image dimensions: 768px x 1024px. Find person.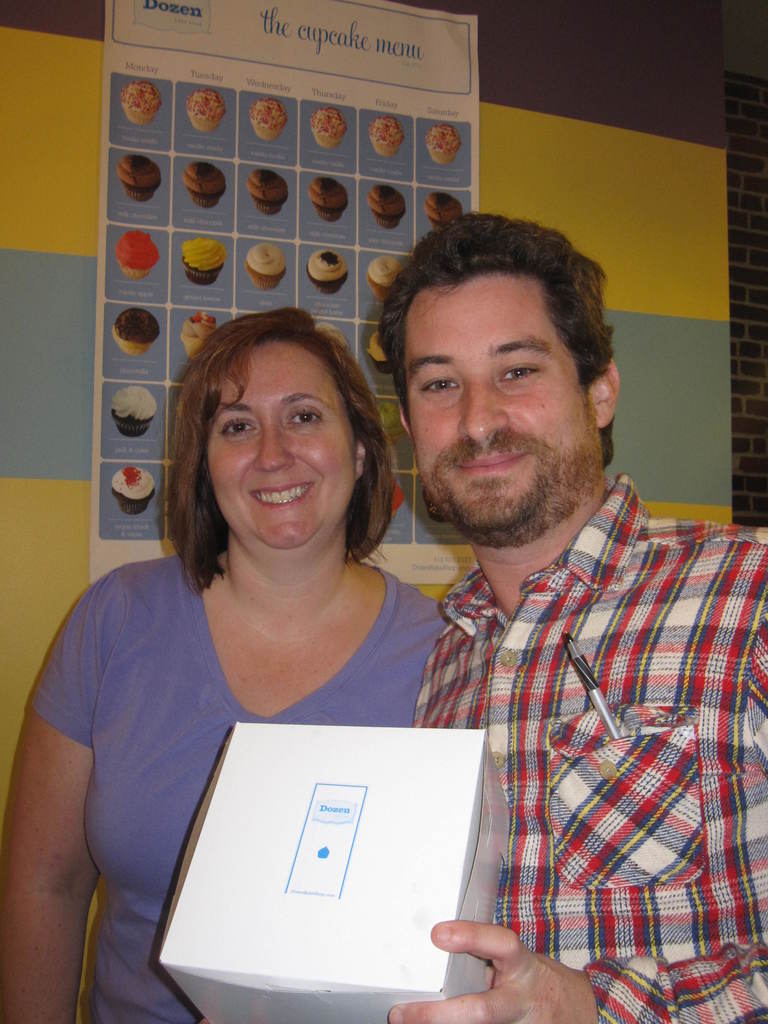
crop(57, 264, 495, 1009).
